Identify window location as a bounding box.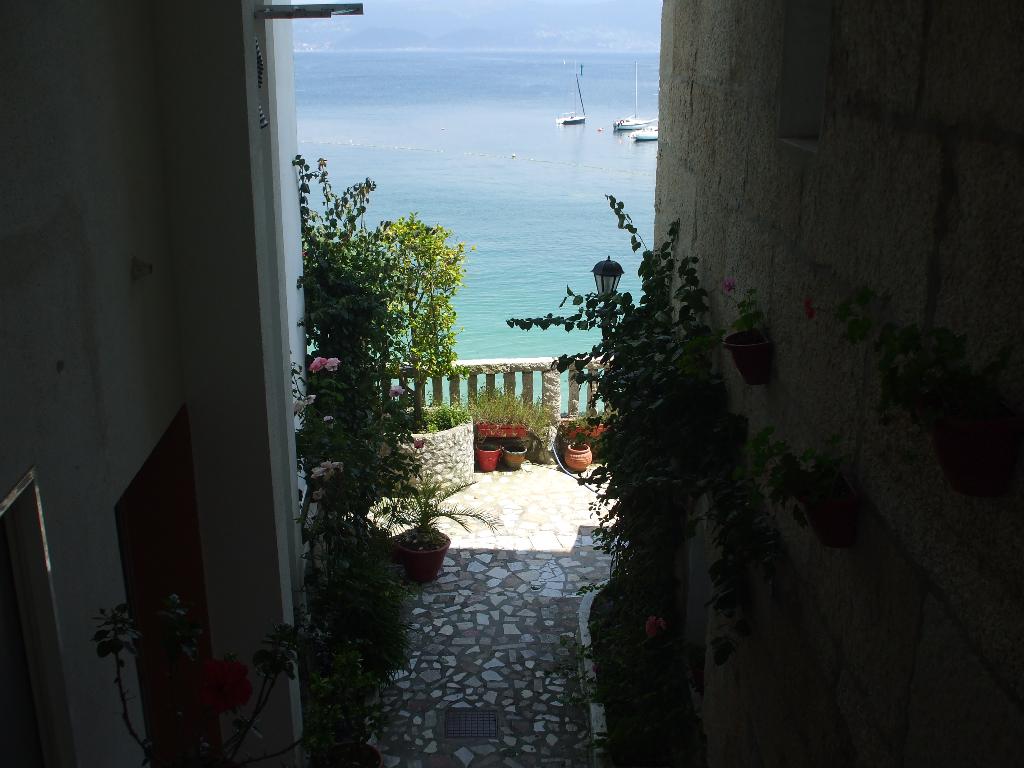
110 408 225 765.
